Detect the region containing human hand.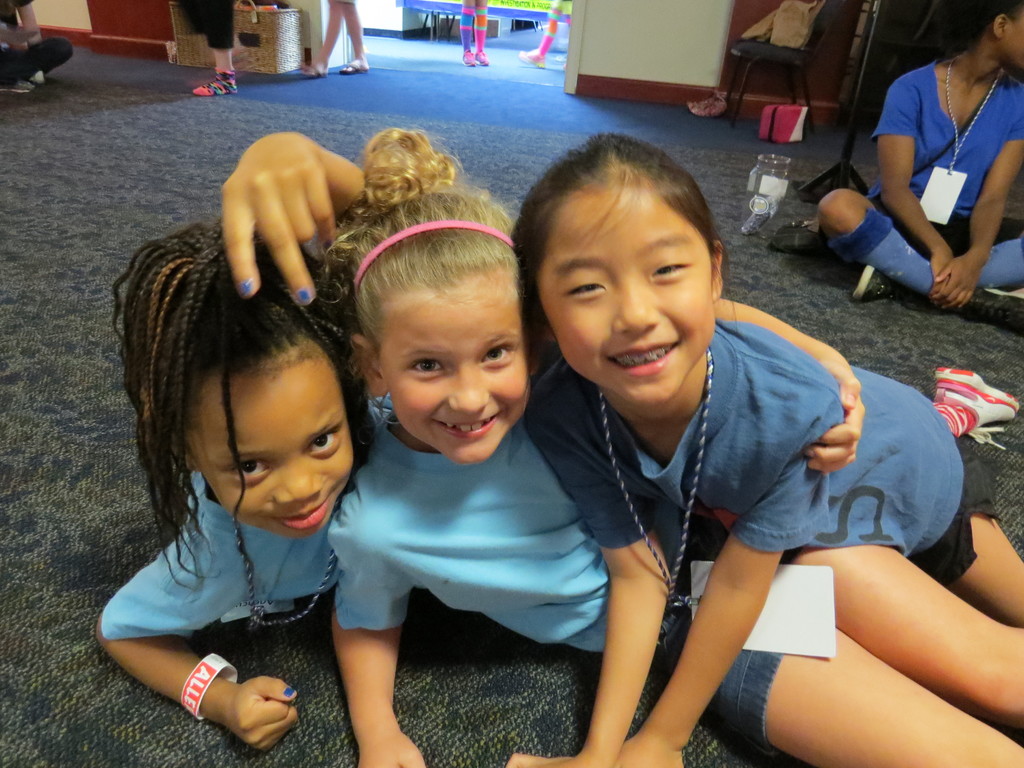
{"x1": 932, "y1": 254, "x2": 954, "y2": 305}.
